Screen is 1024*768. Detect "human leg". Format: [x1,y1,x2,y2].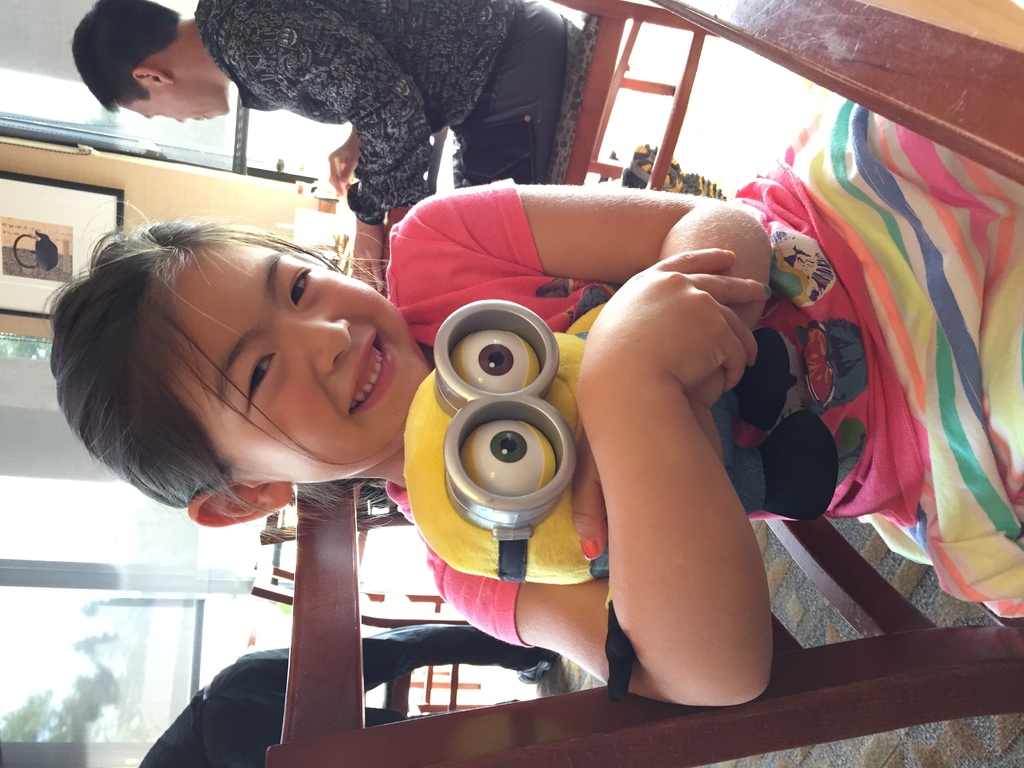
[131,81,237,121].
